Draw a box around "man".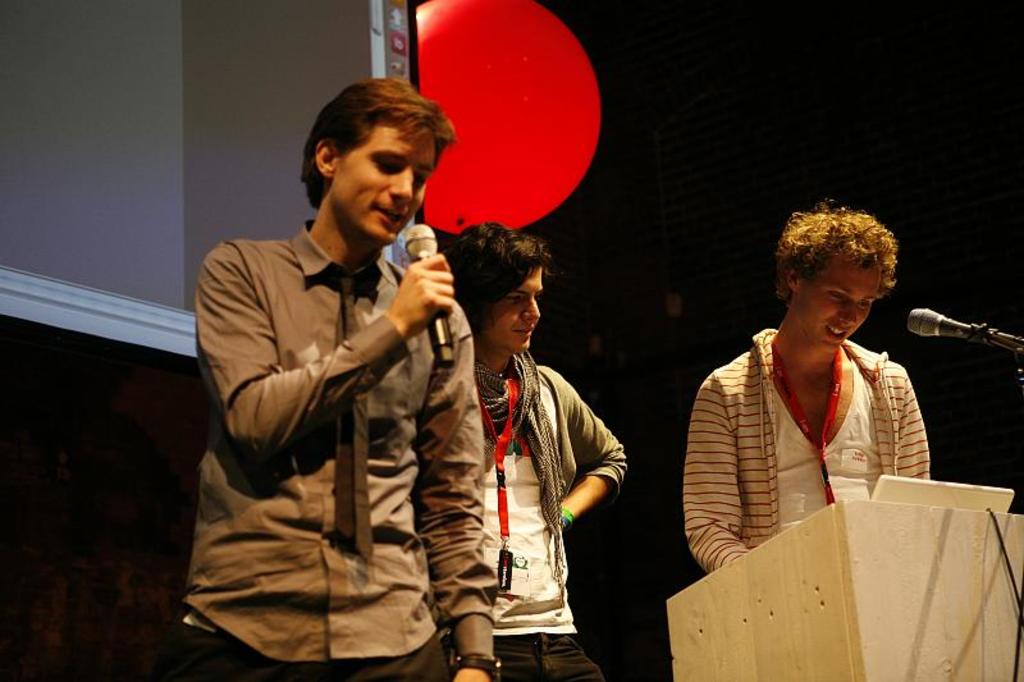
bbox(165, 78, 509, 681).
